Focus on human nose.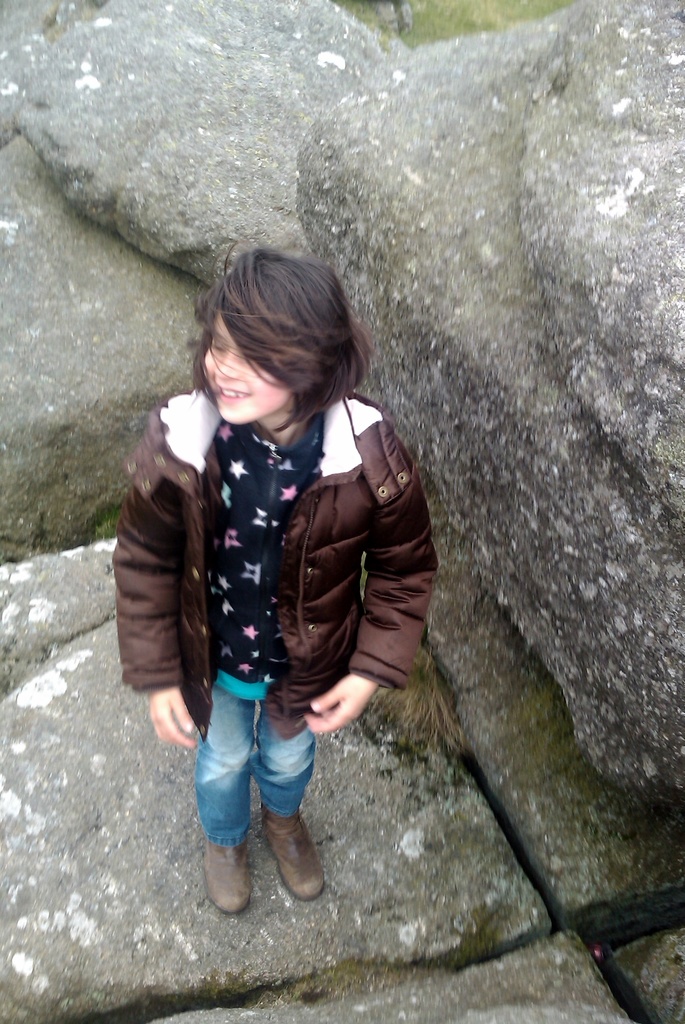
Focused at <bbox>217, 349, 241, 383</bbox>.
